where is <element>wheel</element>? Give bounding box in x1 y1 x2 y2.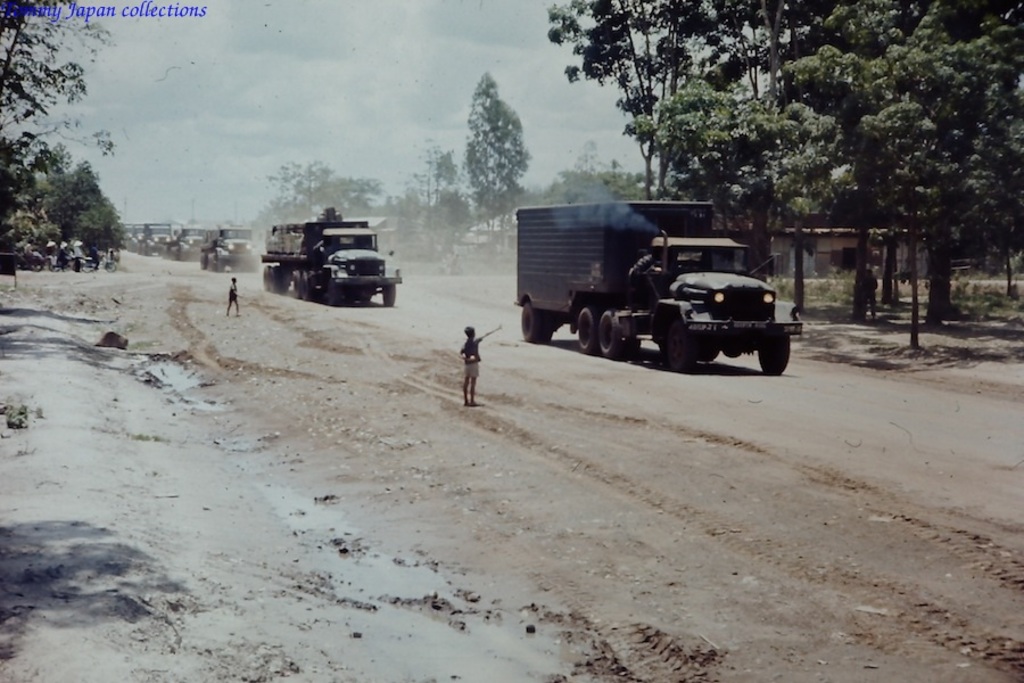
199 253 208 271.
